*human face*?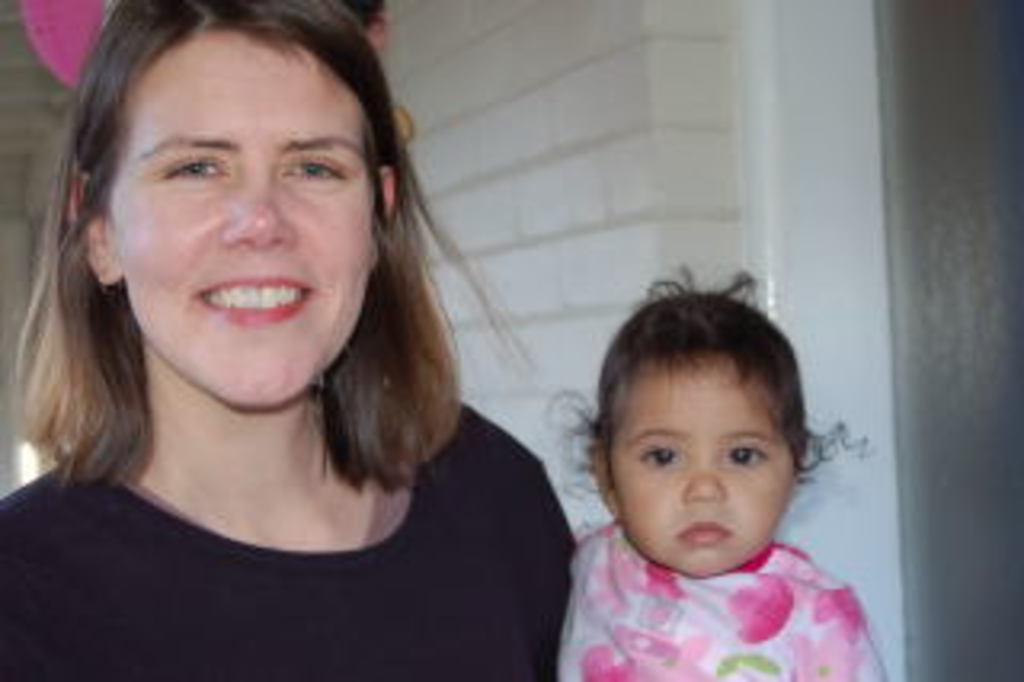
<bbox>608, 349, 800, 576</bbox>
